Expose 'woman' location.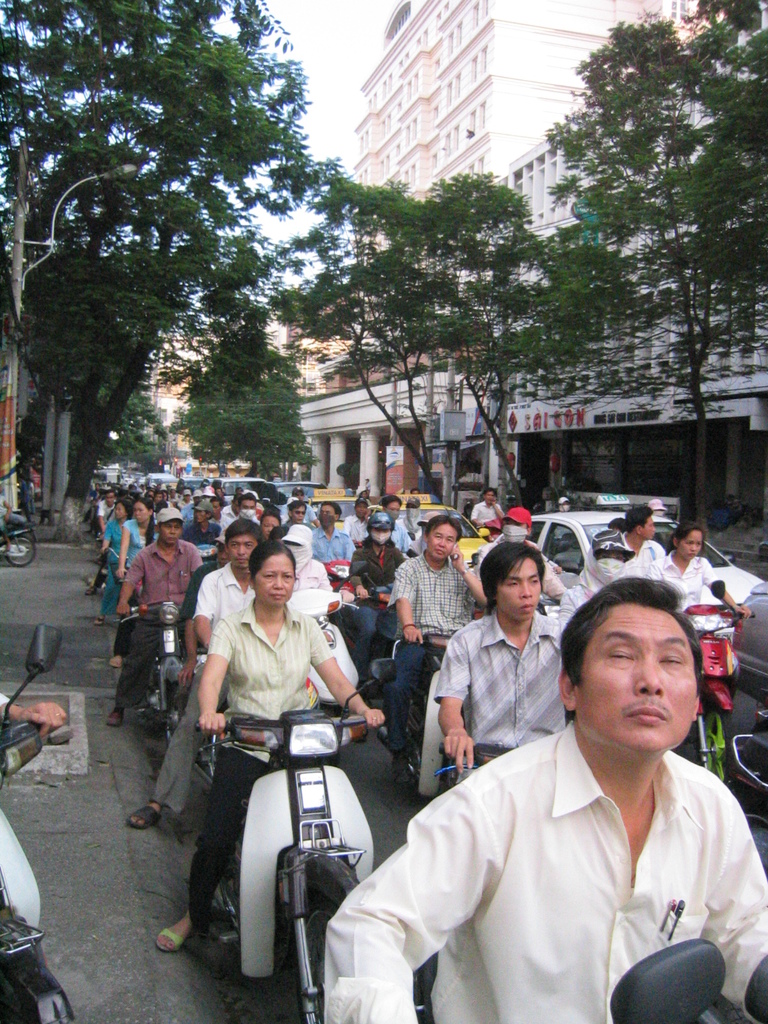
Exposed at box(189, 515, 380, 957).
